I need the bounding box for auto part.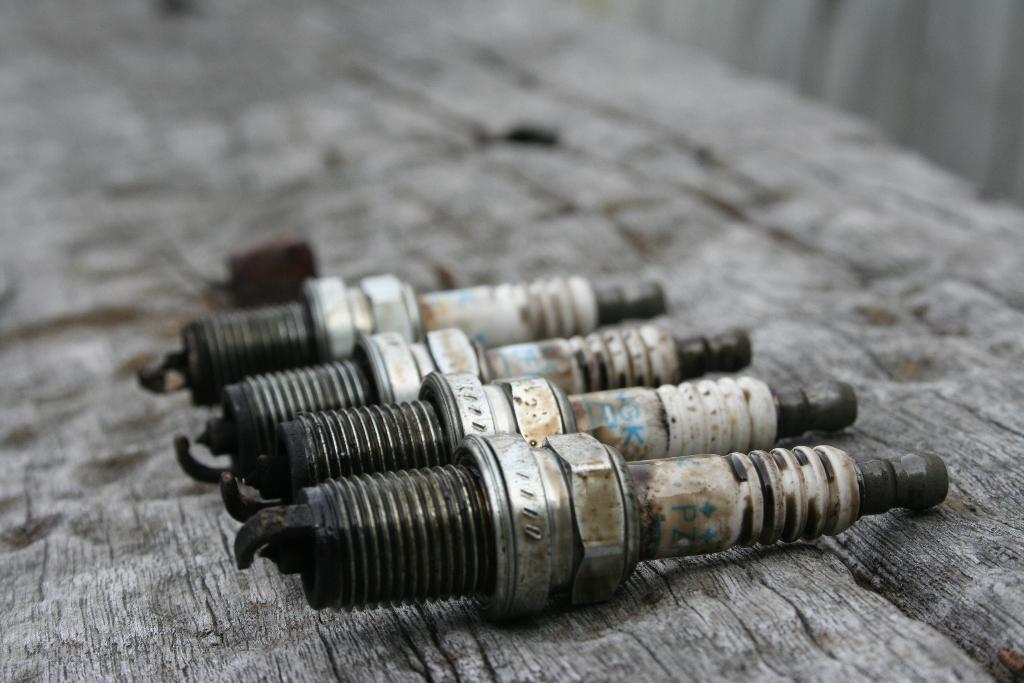
Here it is: <region>216, 429, 951, 631</region>.
